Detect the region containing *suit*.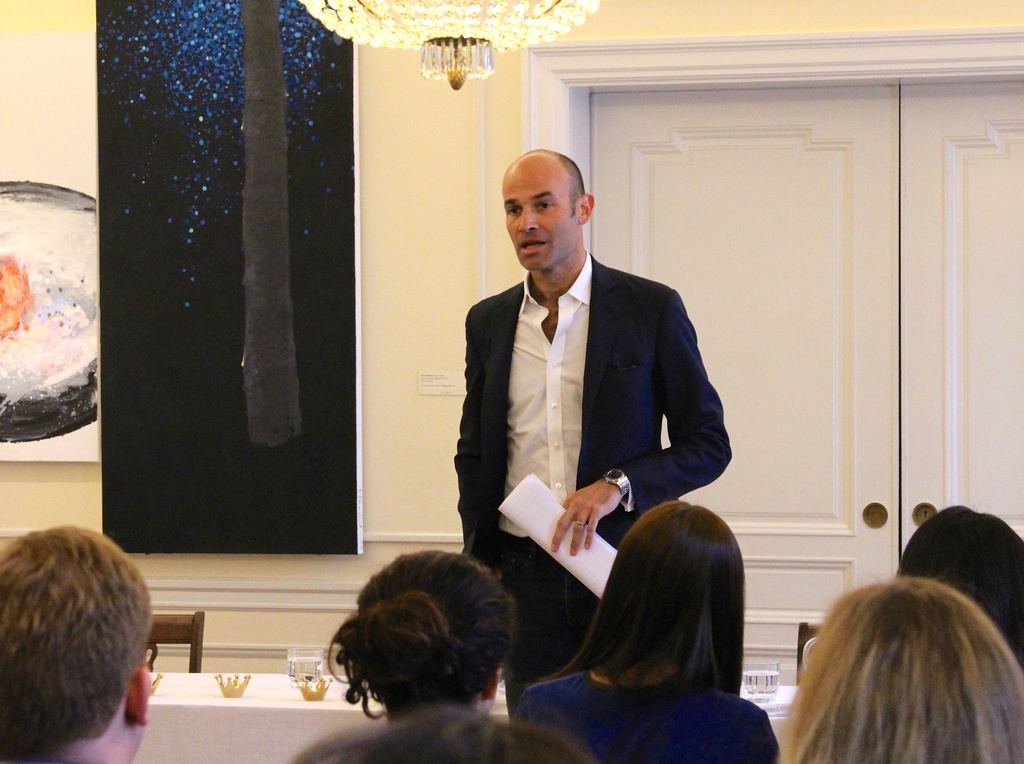
[left=465, top=261, right=741, bottom=679].
